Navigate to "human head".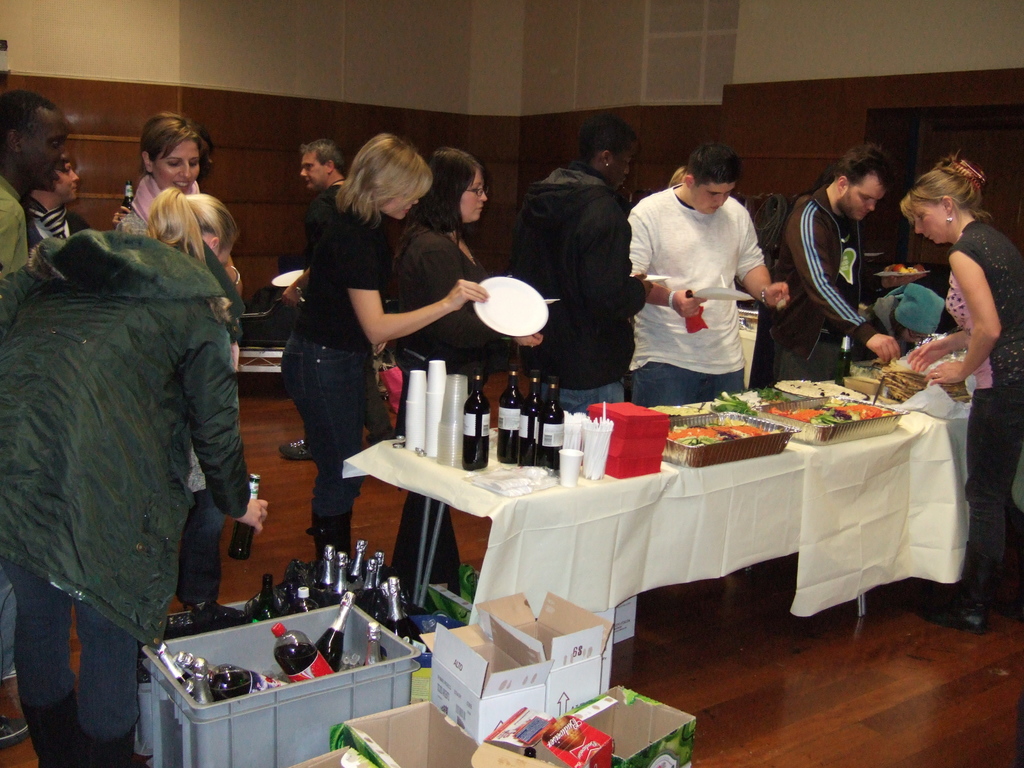
Navigation target: locate(296, 141, 346, 188).
